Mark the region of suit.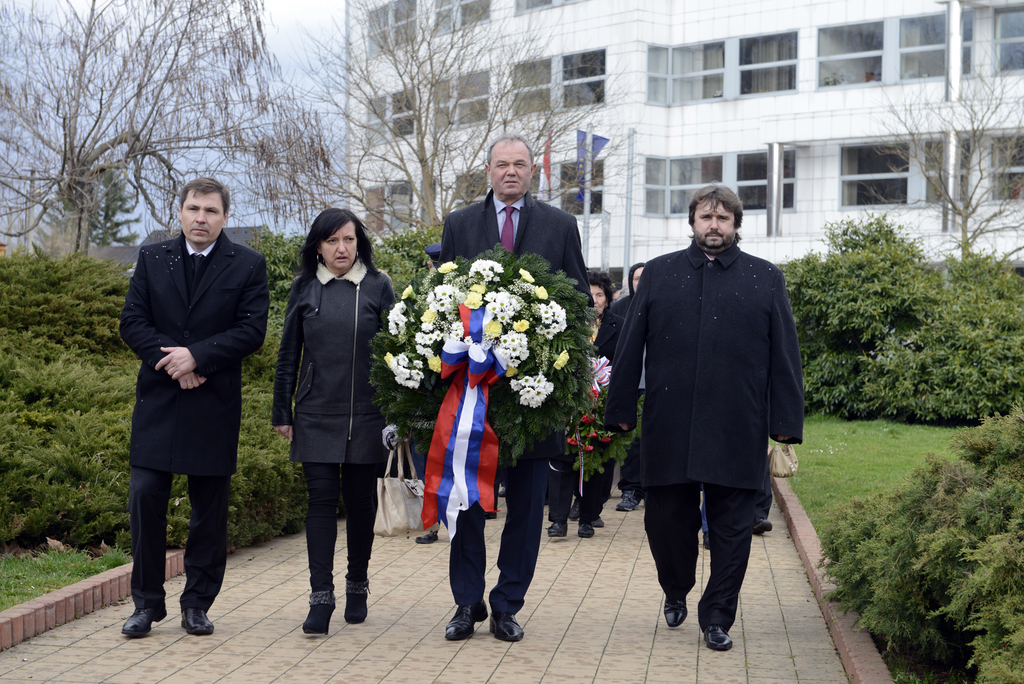
Region: Rect(551, 310, 630, 526).
